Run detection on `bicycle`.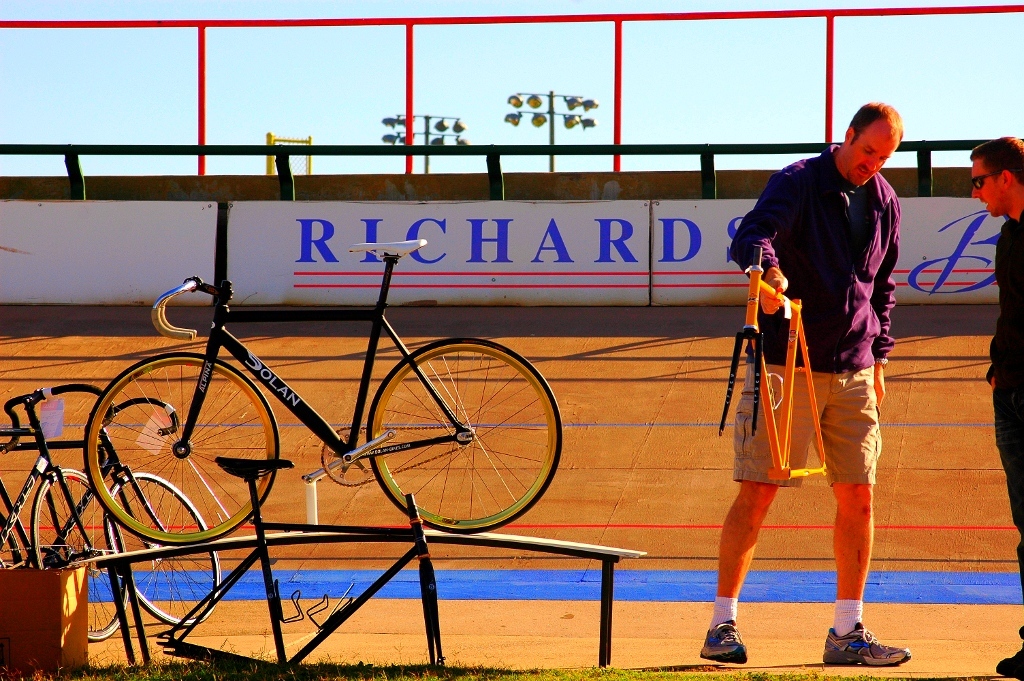
Result: [x1=0, y1=375, x2=146, y2=650].
